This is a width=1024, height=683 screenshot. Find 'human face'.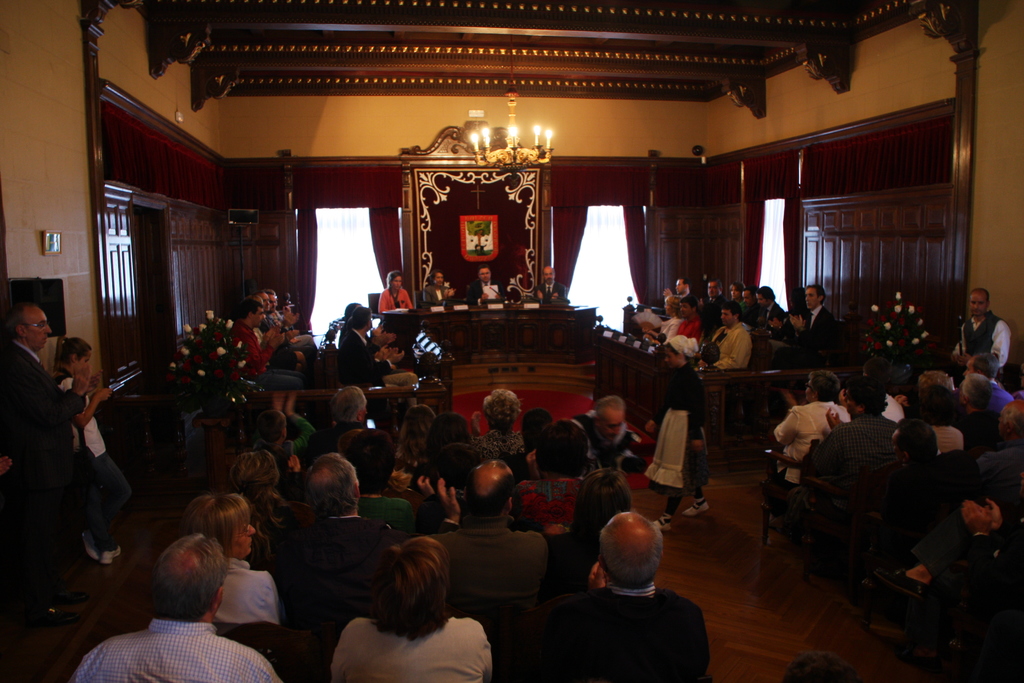
Bounding box: x1=756, y1=294, x2=769, y2=308.
